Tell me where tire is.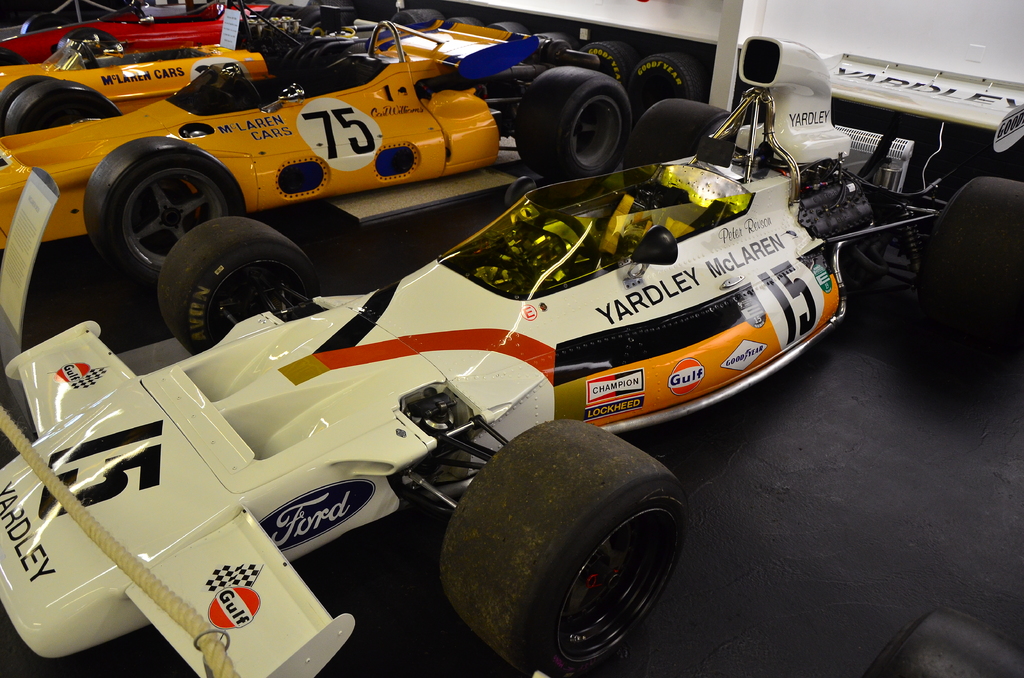
tire is at detection(538, 31, 575, 57).
